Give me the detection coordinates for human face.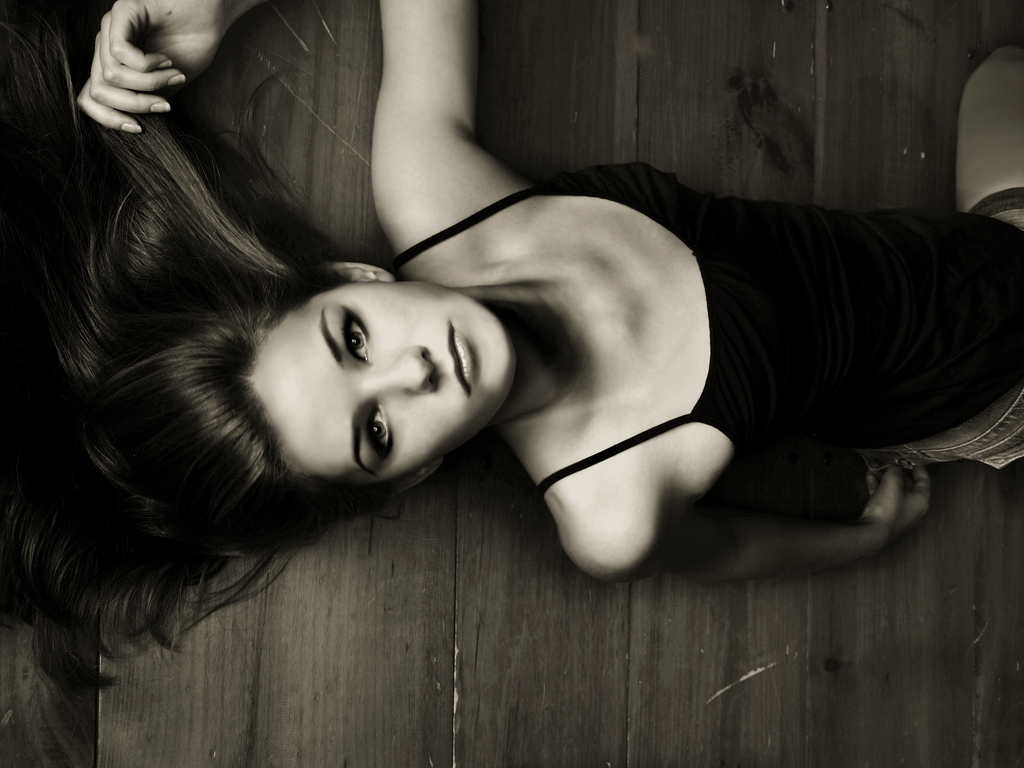
250,278,508,483.
